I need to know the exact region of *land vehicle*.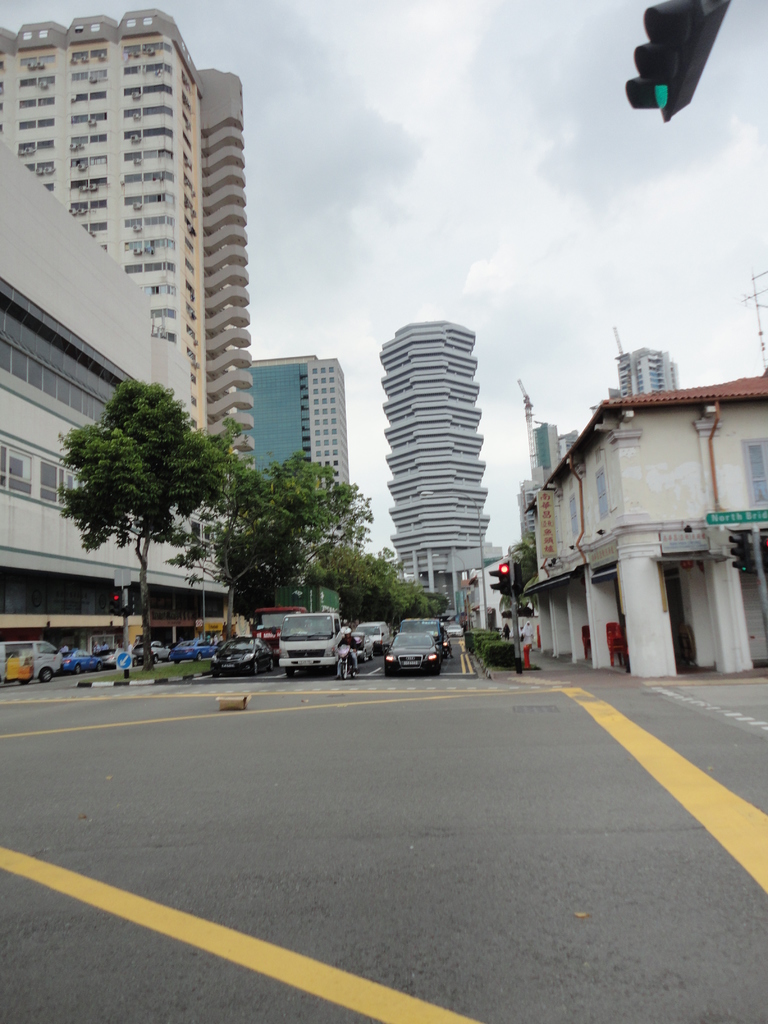
Region: Rect(349, 628, 368, 652).
